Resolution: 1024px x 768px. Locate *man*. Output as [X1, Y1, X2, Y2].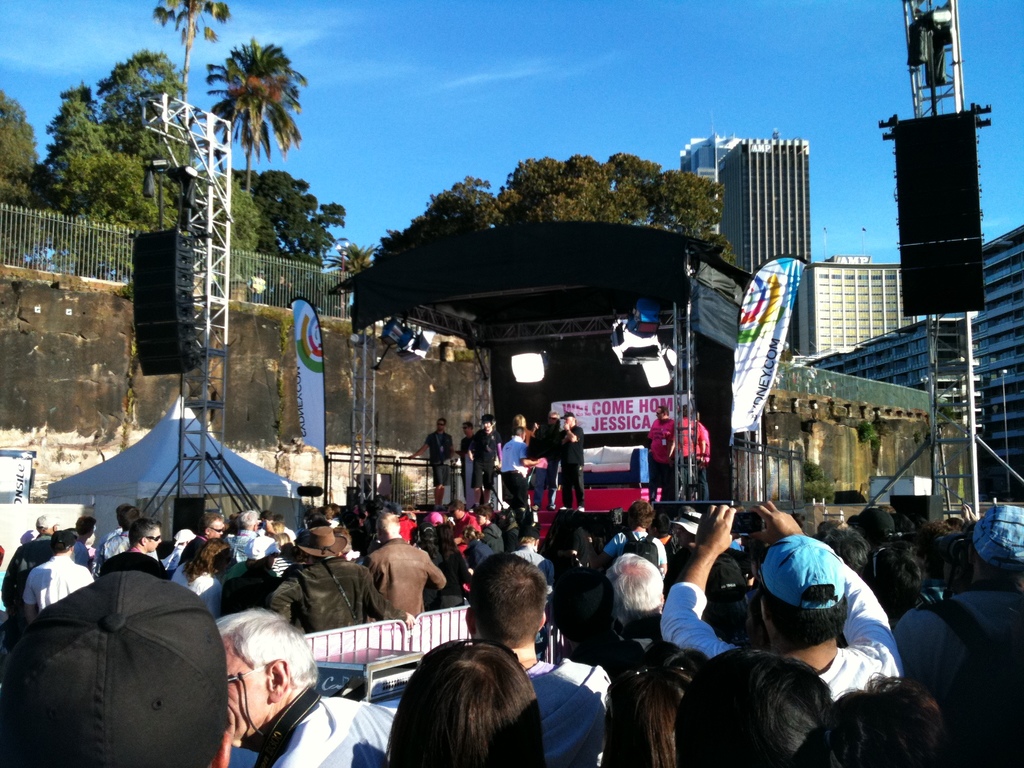
[673, 401, 712, 498].
